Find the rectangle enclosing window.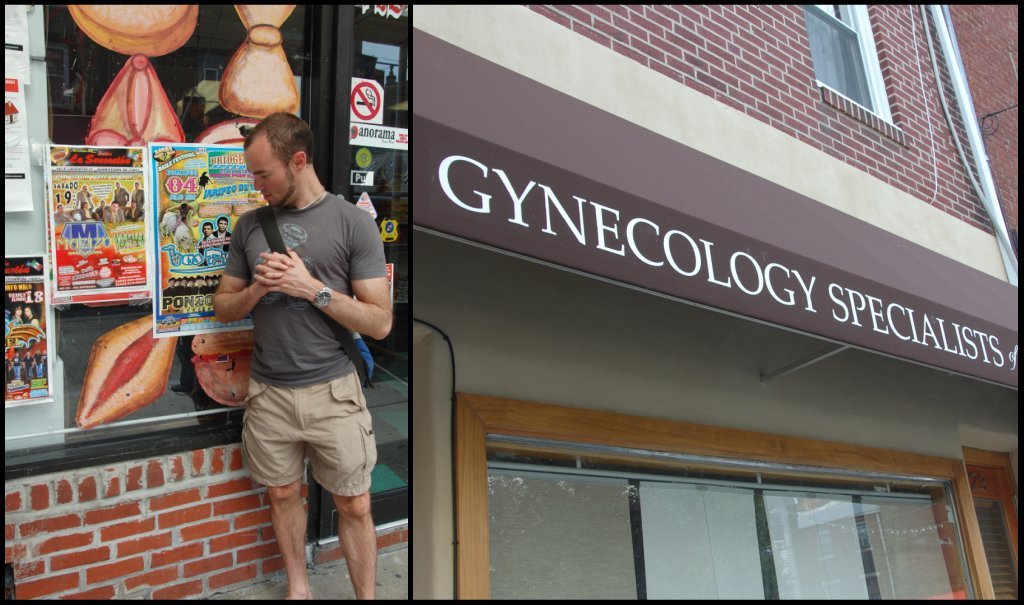
crop(397, 418, 989, 580).
